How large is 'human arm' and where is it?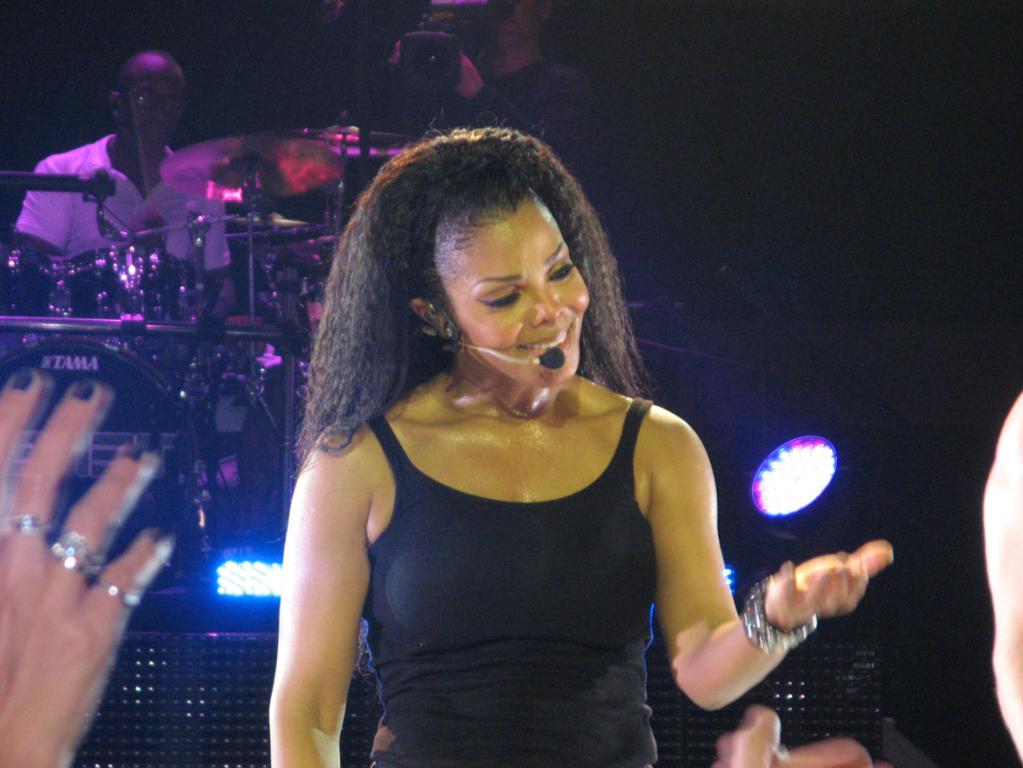
Bounding box: [712,697,872,767].
